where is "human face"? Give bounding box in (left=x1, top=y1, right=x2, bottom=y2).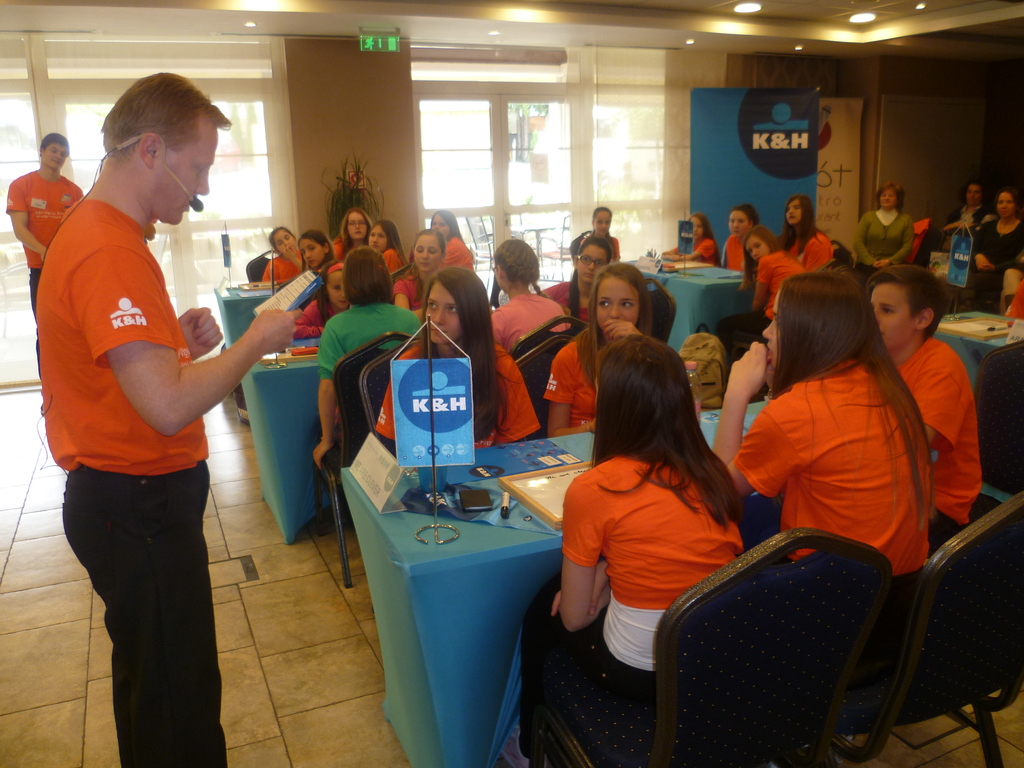
(left=762, top=285, right=781, bottom=366).
